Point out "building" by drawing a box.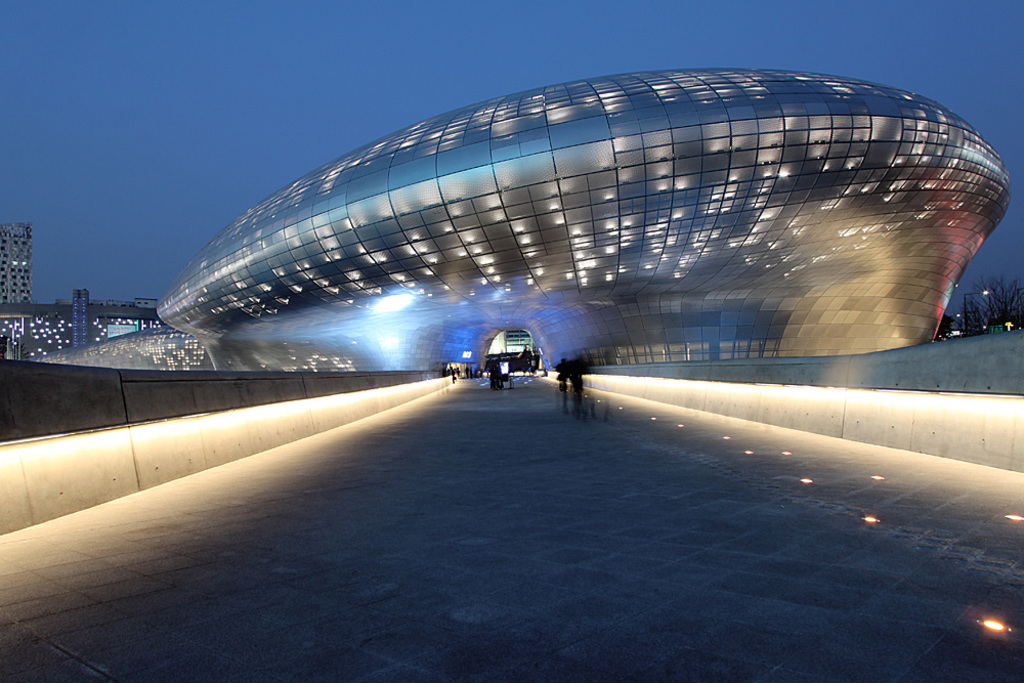
bbox=[0, 223, 35, 303].
